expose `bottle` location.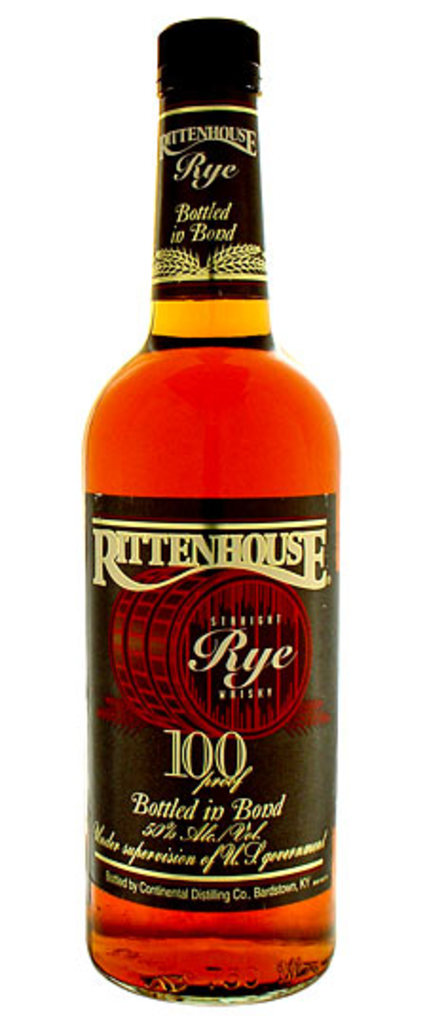
Exposed at BBox(84, 21, 342, 1005).
